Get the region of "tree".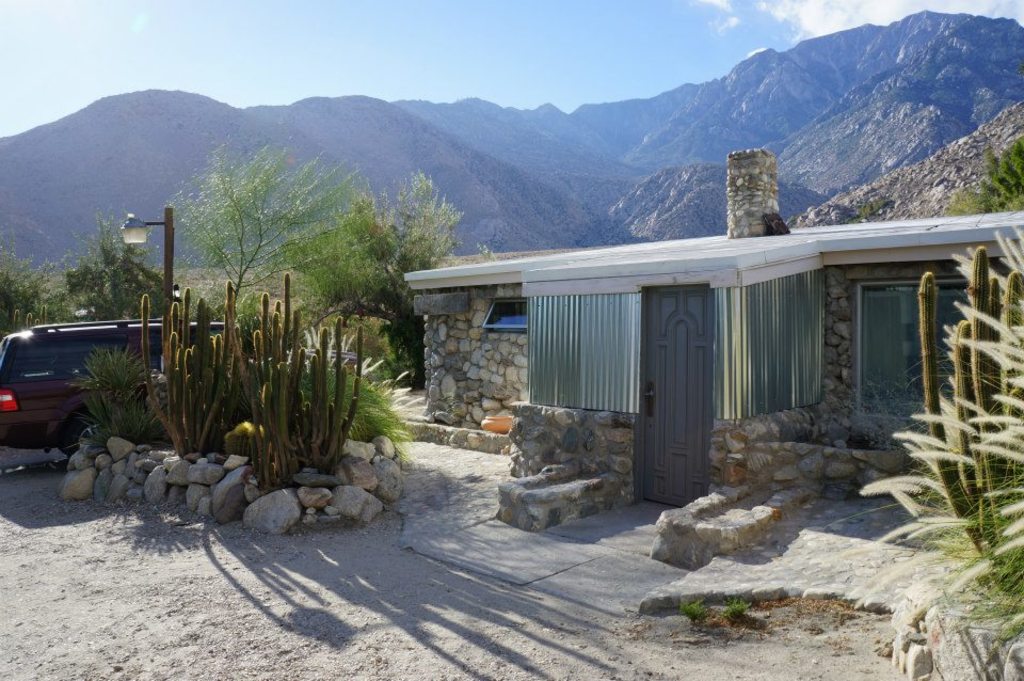
l=0, t=248, r=81, b=363.
